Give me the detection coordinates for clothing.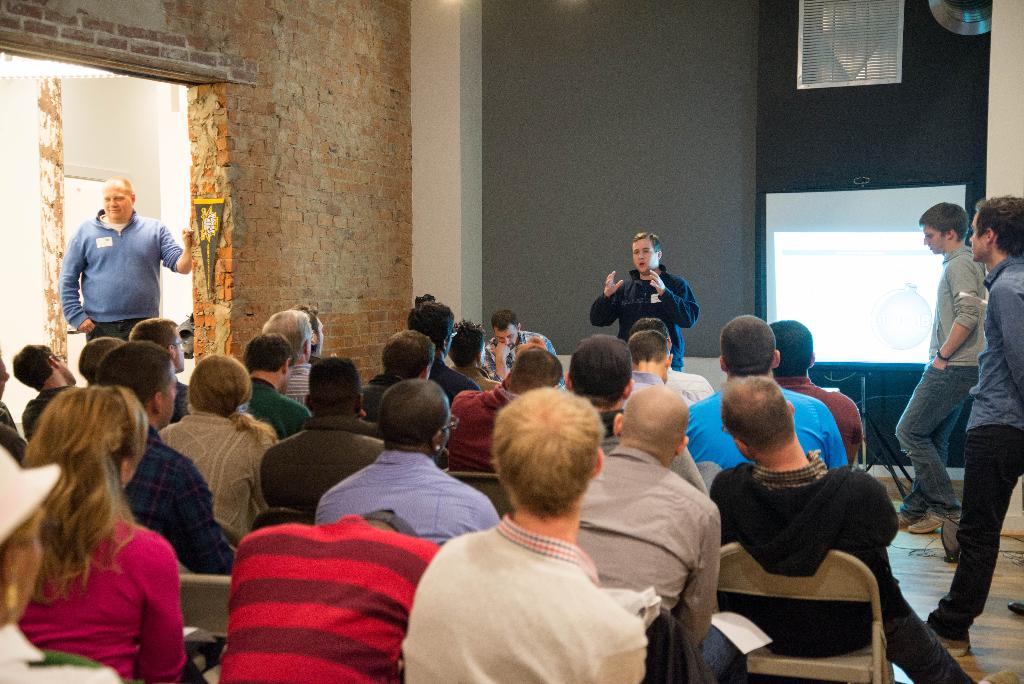
[left=587, top=266, right=700, bottom=370].
